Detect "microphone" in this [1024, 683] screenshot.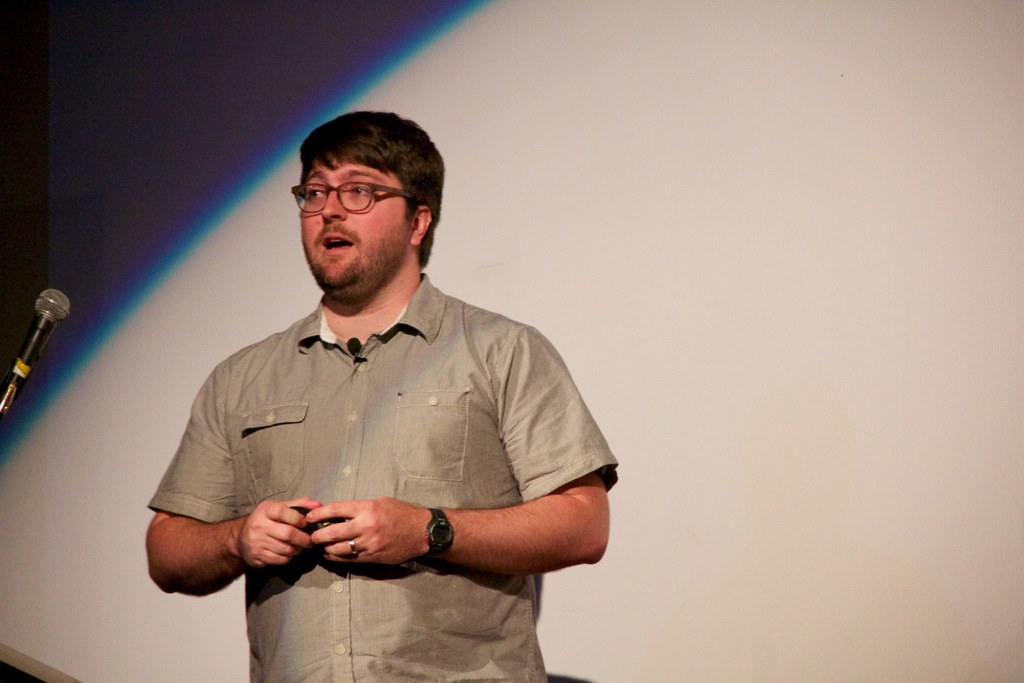
Detection: 5, 279, 61, 386.
